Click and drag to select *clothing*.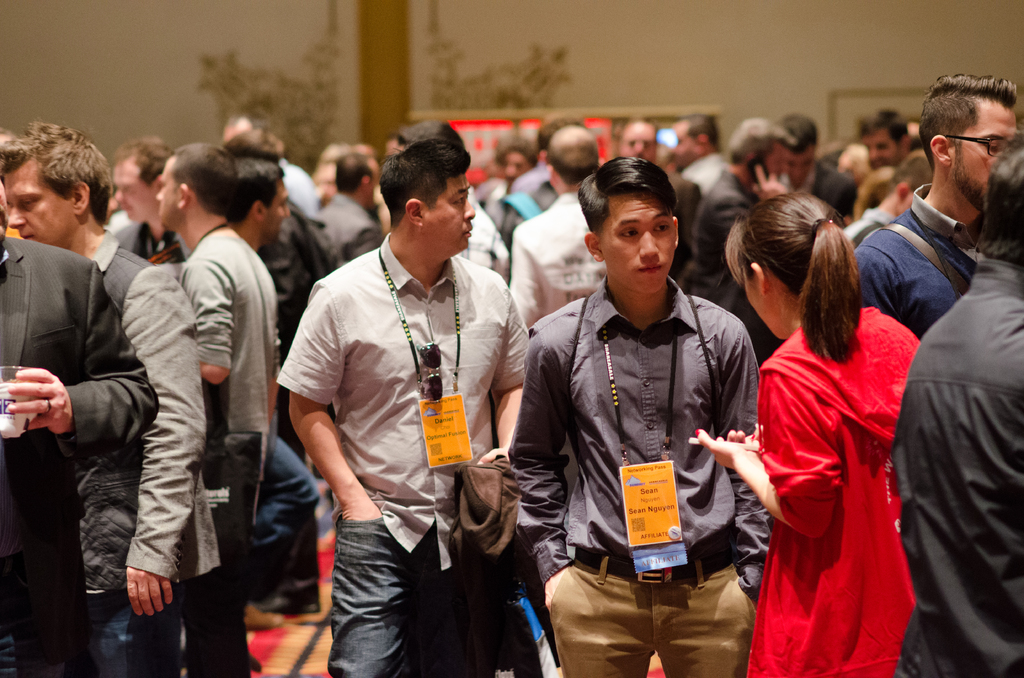
Selection: [502, 280, 761, 677].
